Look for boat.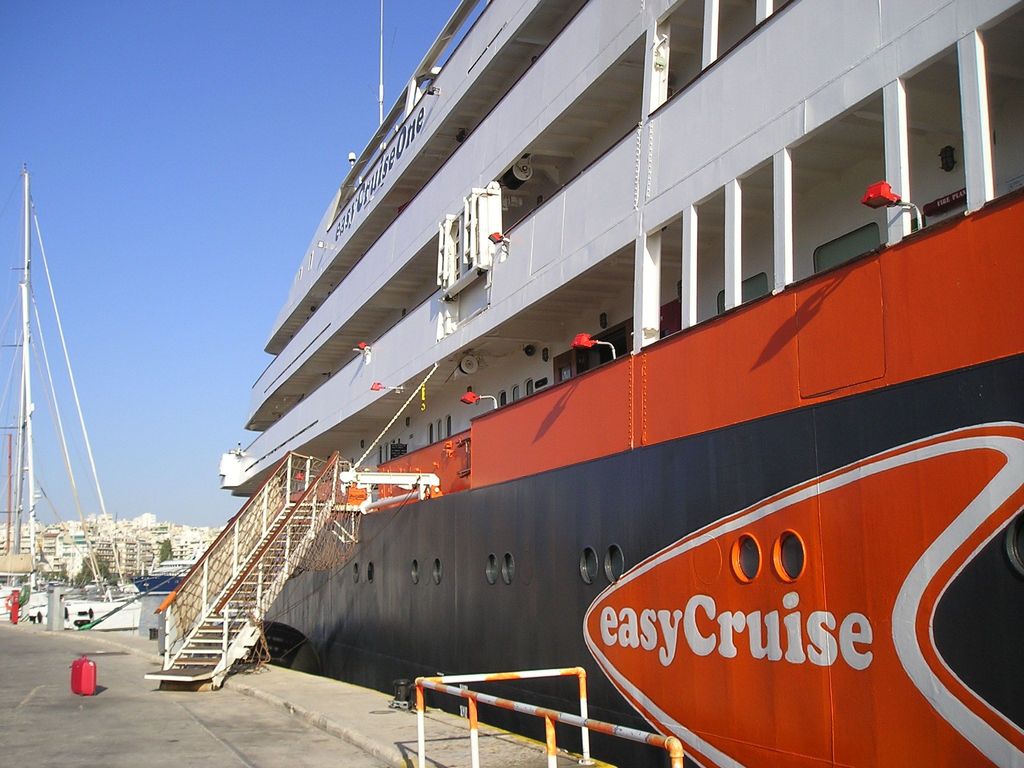
Found: <region>0, 164, 180, 634</region>.
